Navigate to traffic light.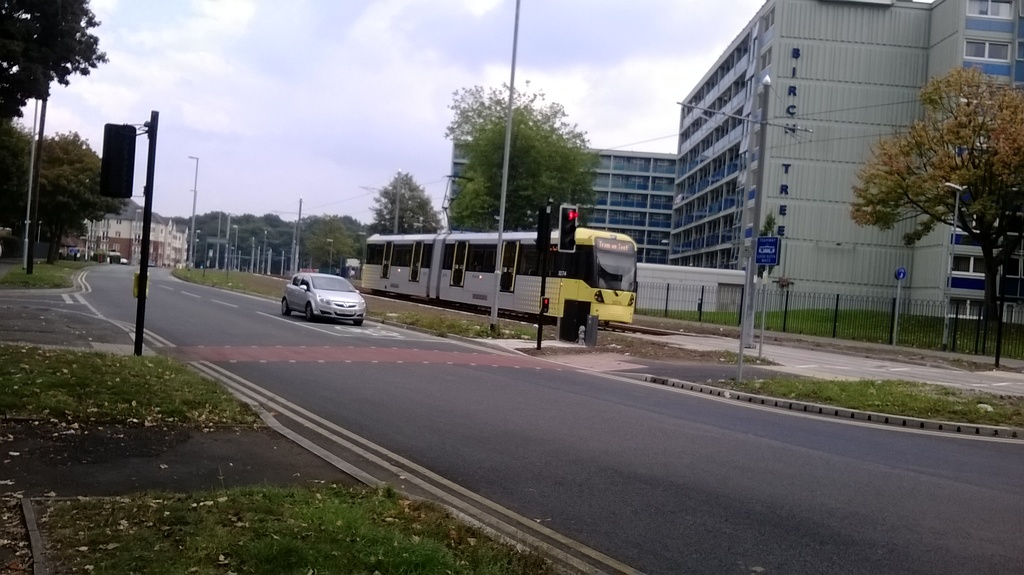
Navigation target: <region>101, 122, 135, 198</region>.
